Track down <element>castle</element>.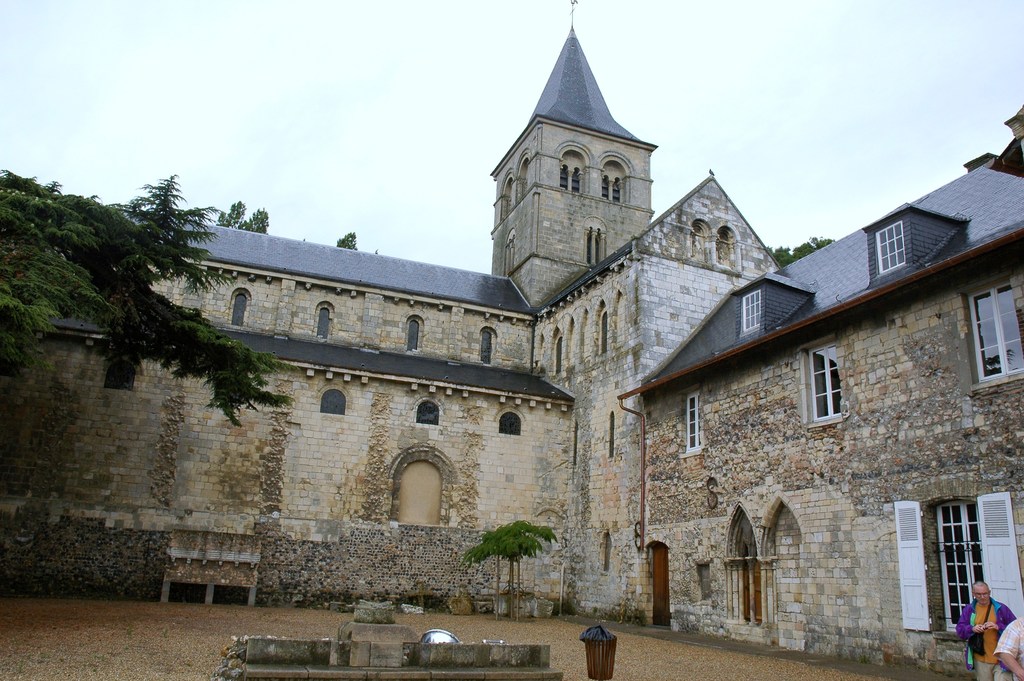
Tracked to <bbox>56, 21, 1018, 680</bbox>.
